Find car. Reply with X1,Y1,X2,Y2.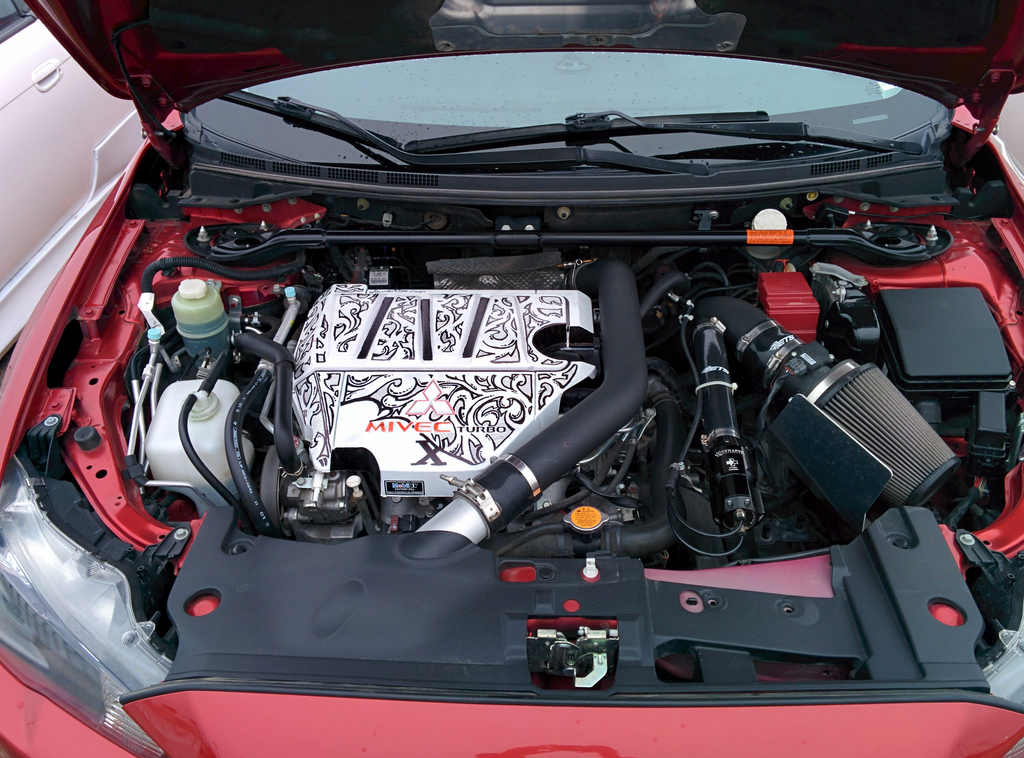
0,0,150,368.
